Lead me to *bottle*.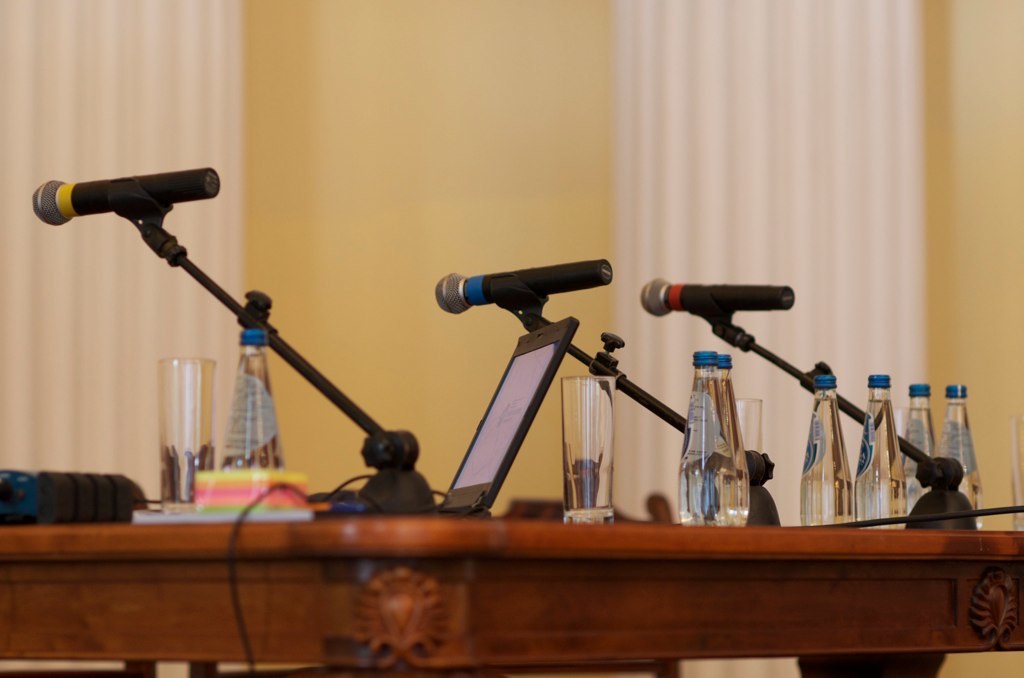
Lead to <box>221,324,289,476</box>.
